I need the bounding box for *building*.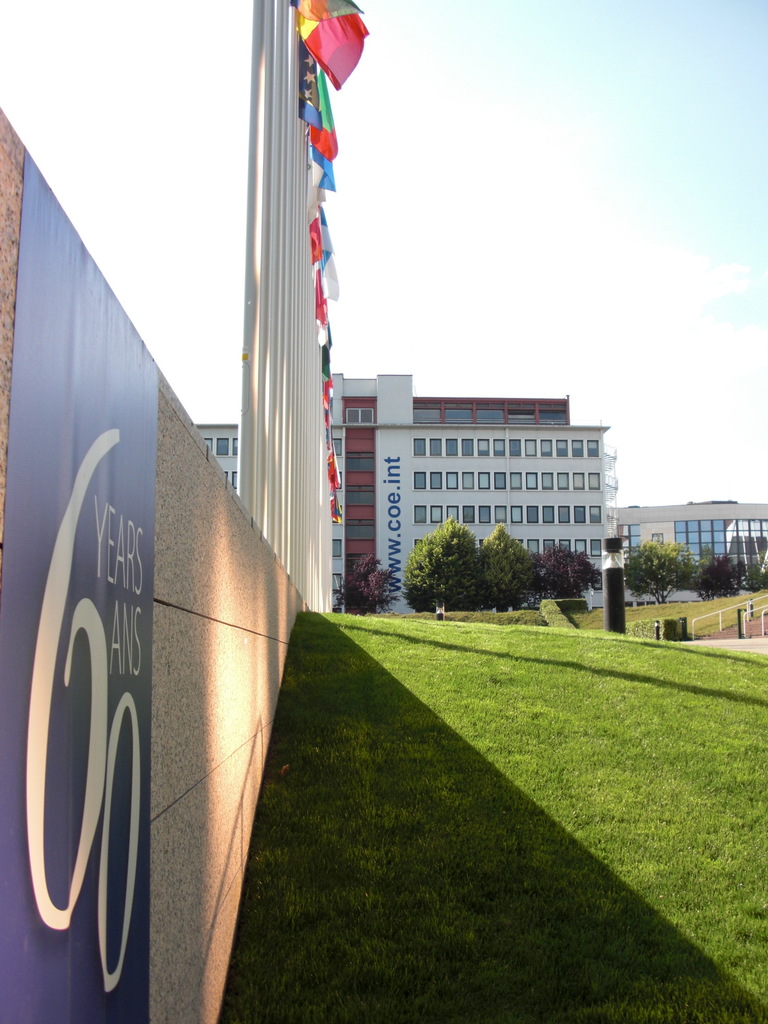
Here it is: bbox=(321, 376, 620, 614).
